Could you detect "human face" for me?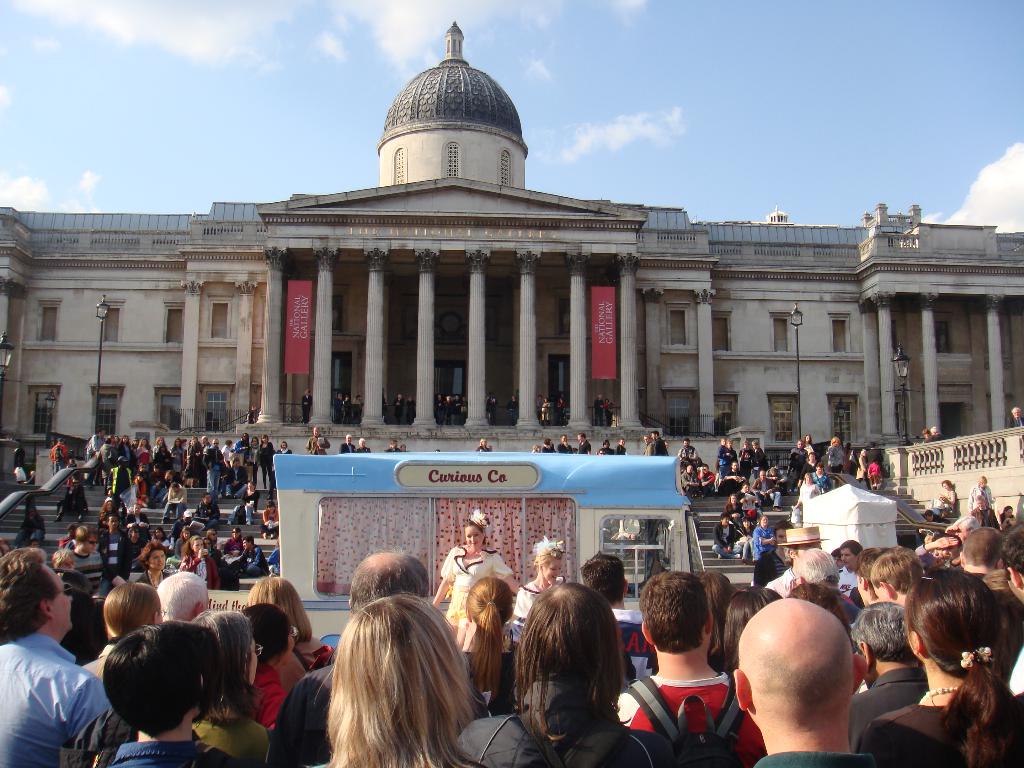
Detection result: l=156, t=533, r=163, b=534.
